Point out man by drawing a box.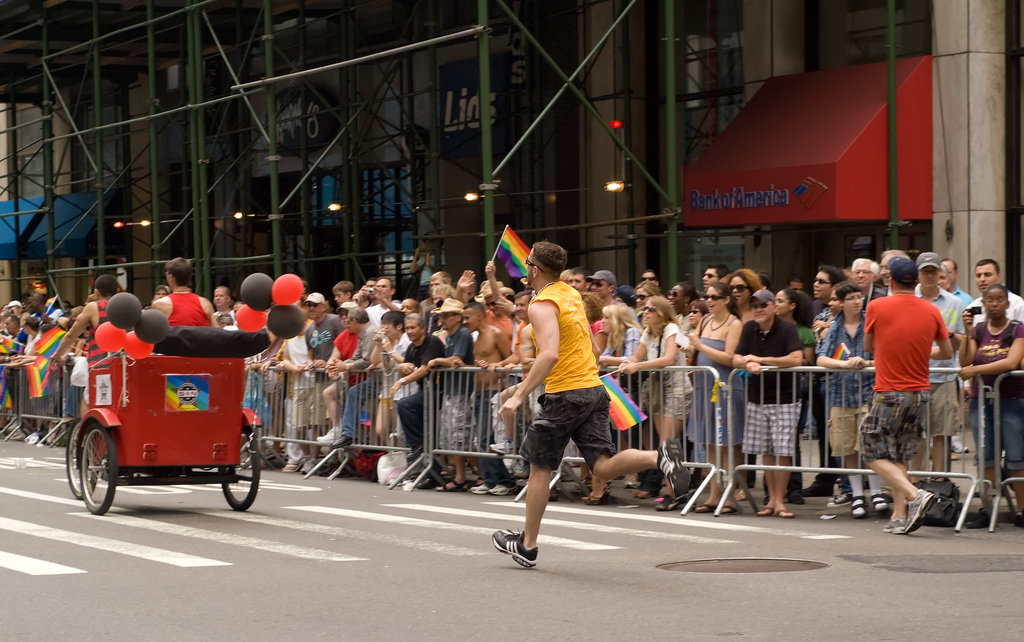
(left=148, top=256, right=214, bottom=329).
